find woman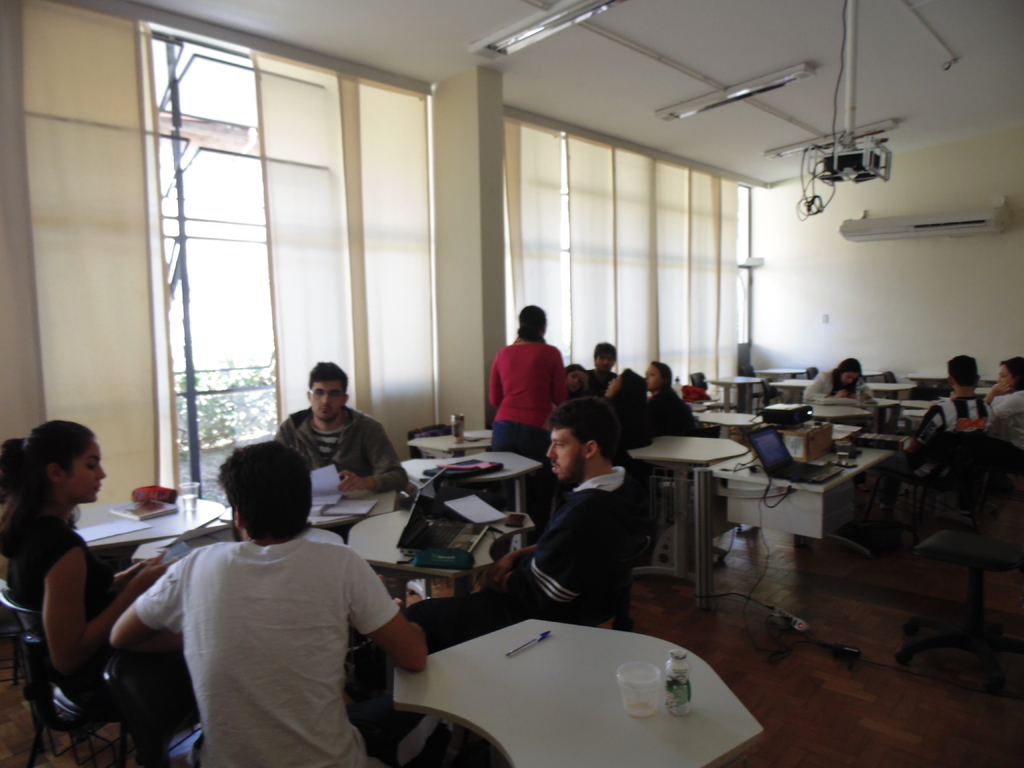
[x1=982, y1=357, x2=1023, y2=438]
